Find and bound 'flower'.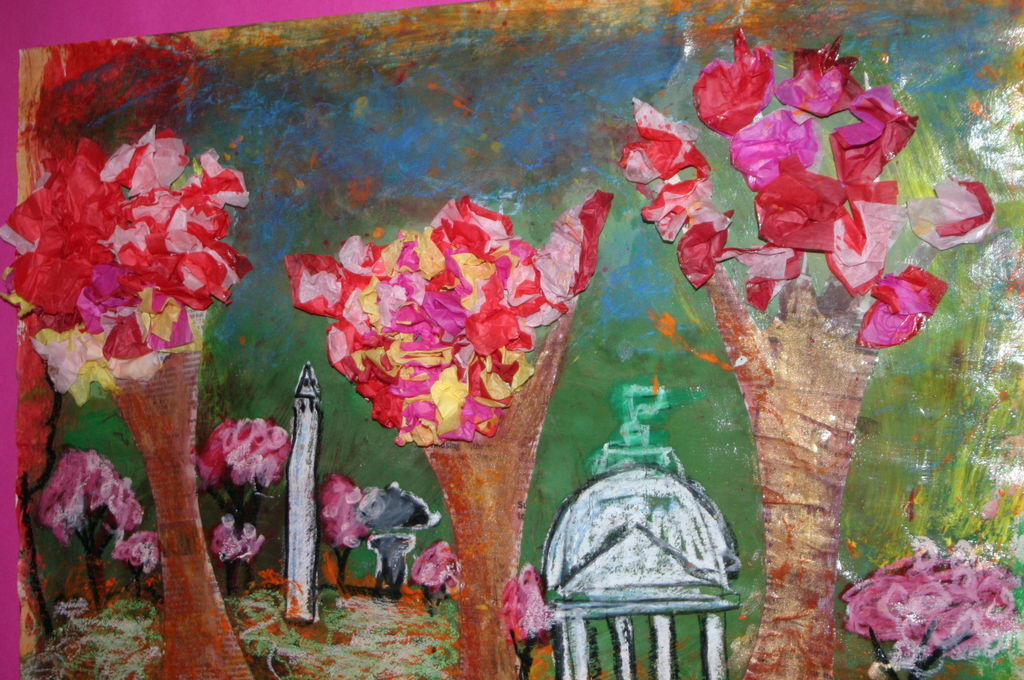
Bound: 639,170,719,243.
